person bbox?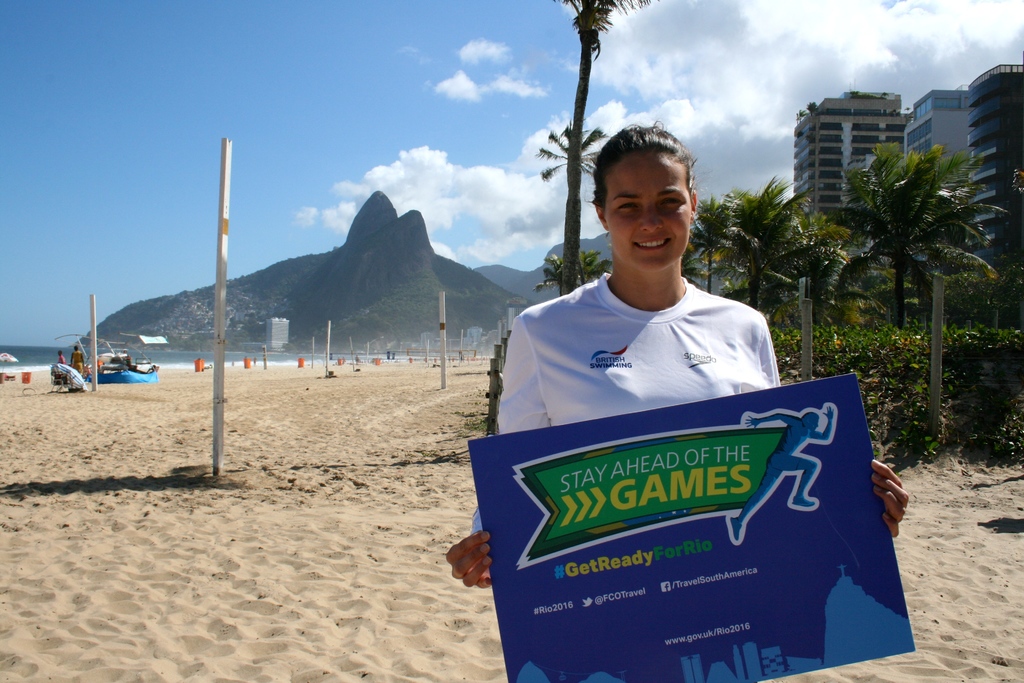
x1=52 y1=350 x2=65 y2=366
